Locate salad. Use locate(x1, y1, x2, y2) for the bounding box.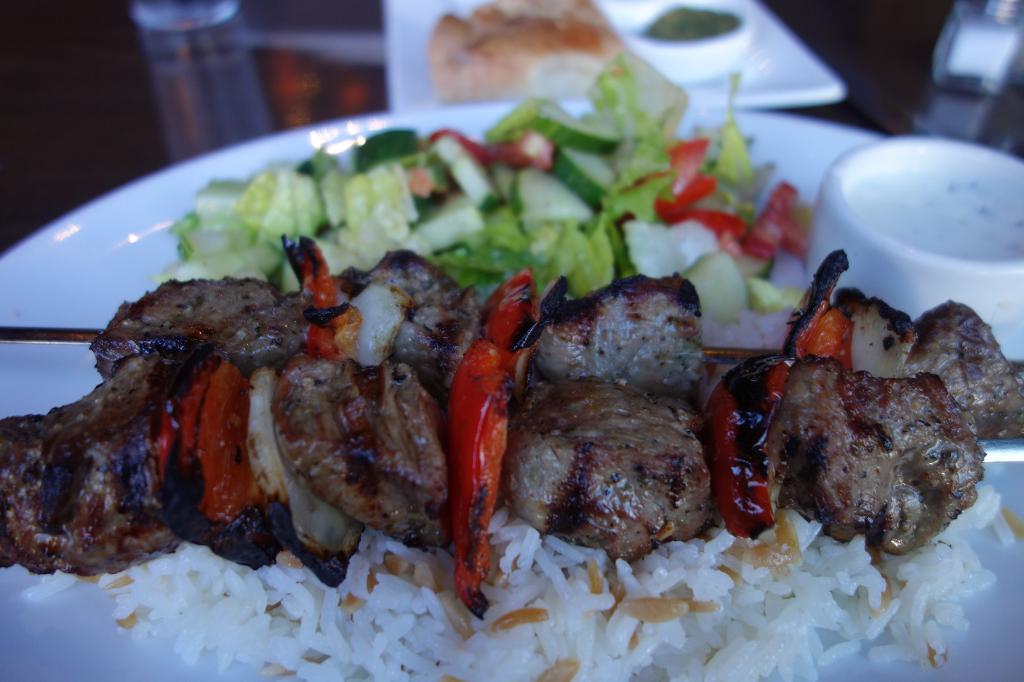
locate(157, 57, 806, 306).
